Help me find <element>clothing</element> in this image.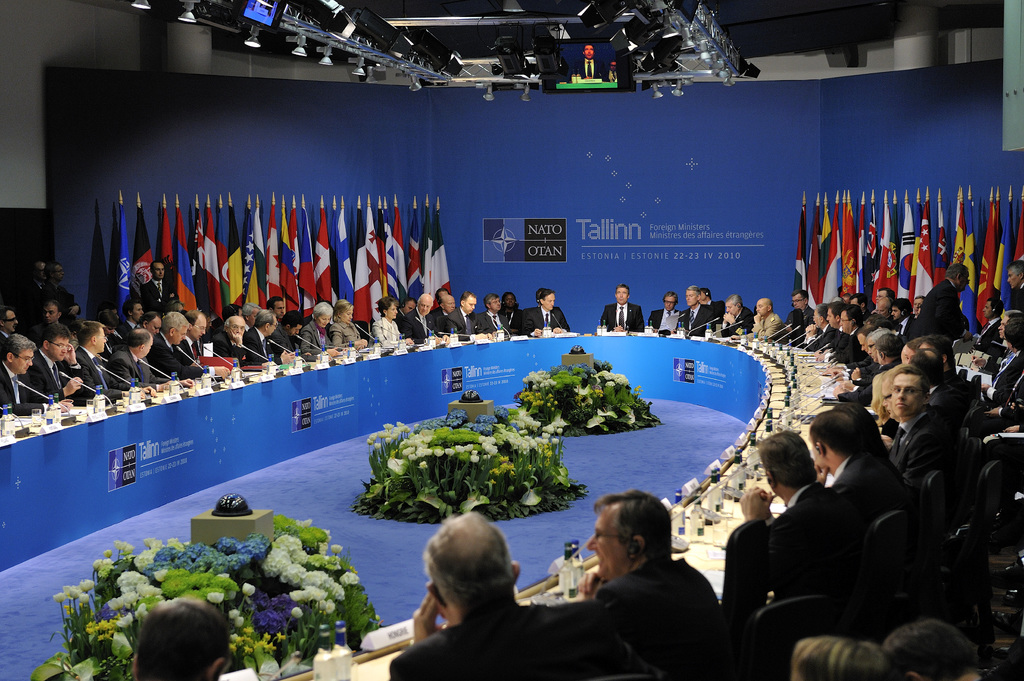
Found it: [x1=385, y1=271, x2=1020, y2=679].
